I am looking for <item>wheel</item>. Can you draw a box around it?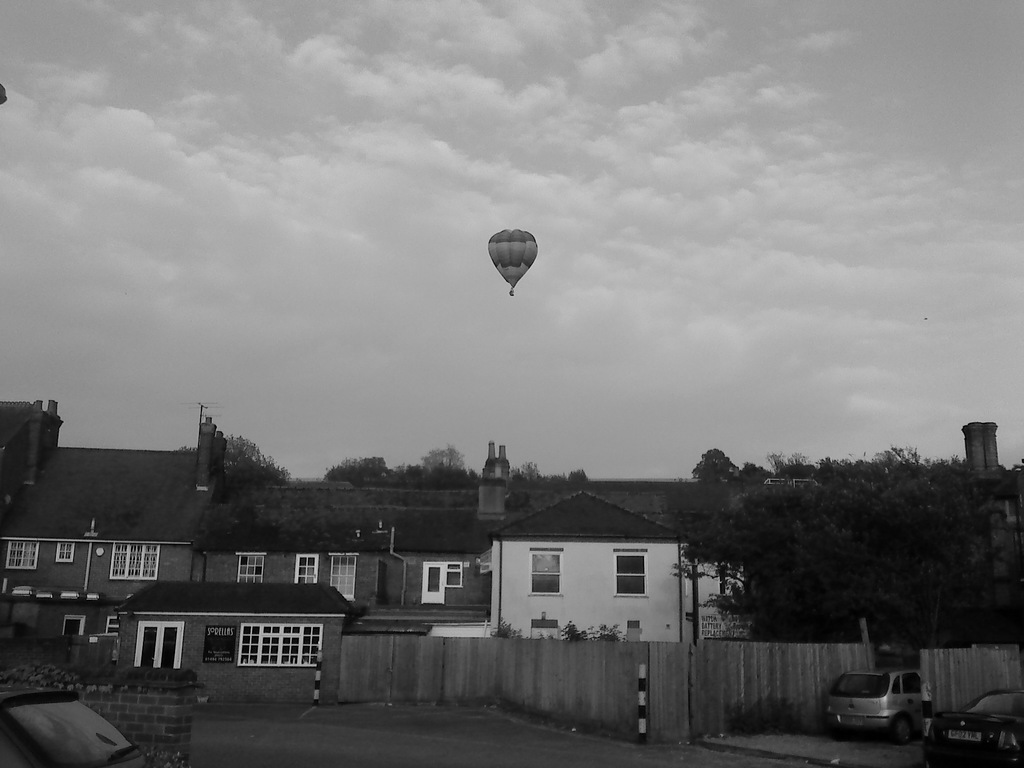
Sure, the bounding box is left=890, top=713, right=911, bottom=739.
